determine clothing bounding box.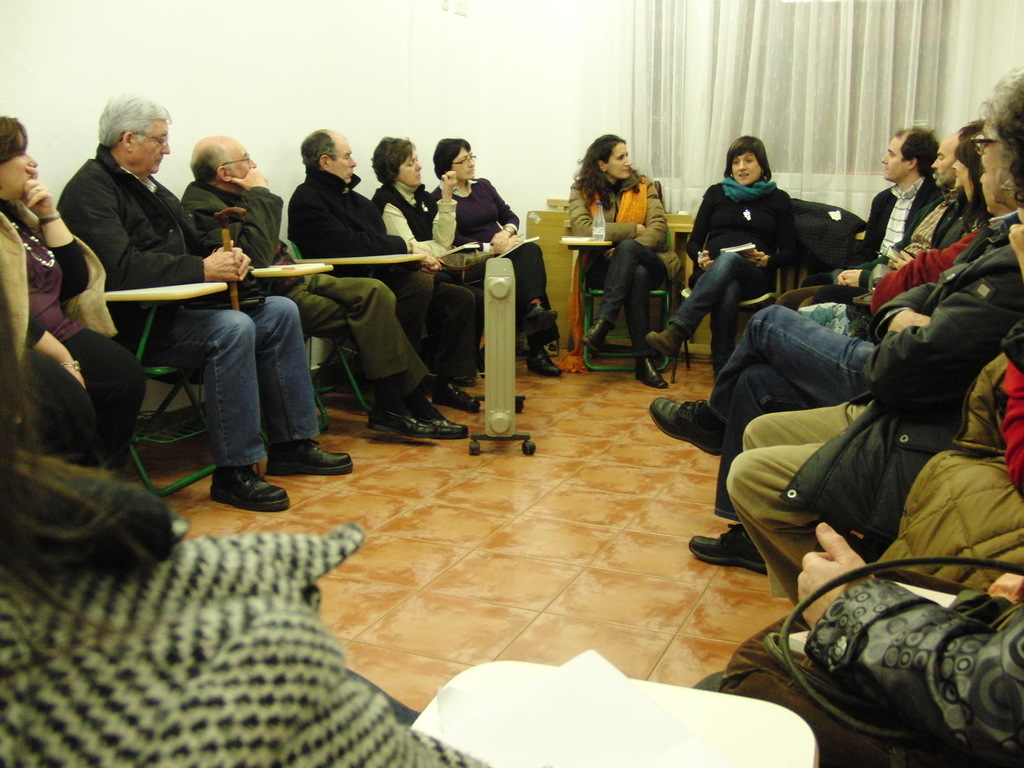
Determined: box=[287, 164, 483, 378].
